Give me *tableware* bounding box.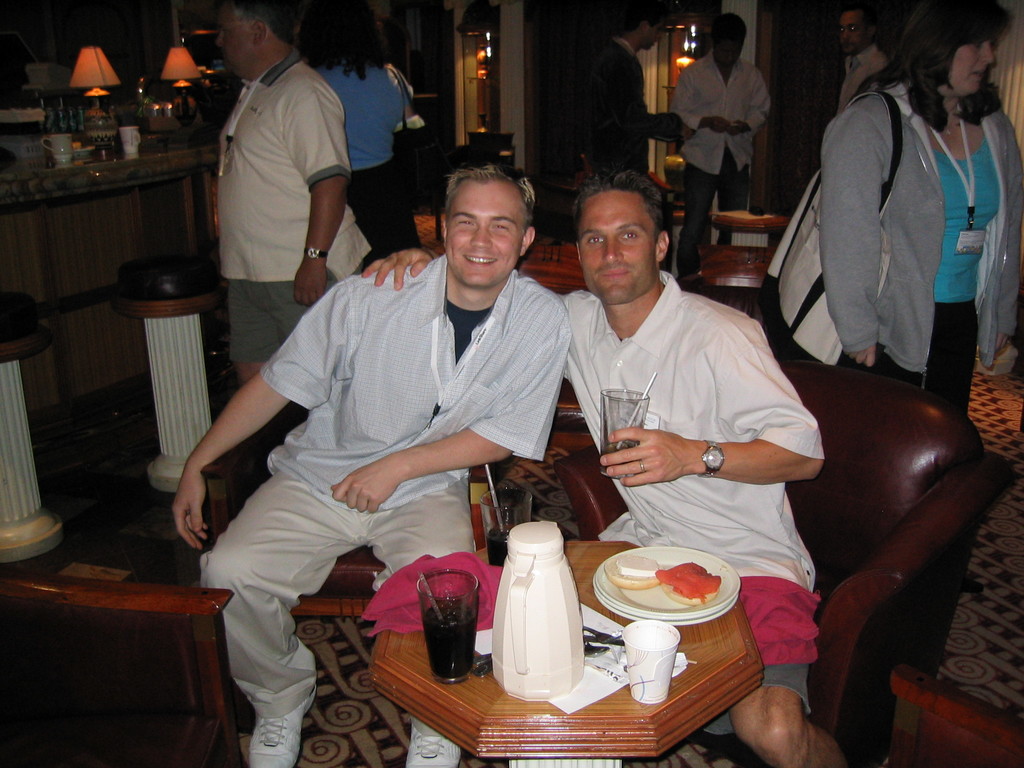
BBox(44, 125, 70, 161).
